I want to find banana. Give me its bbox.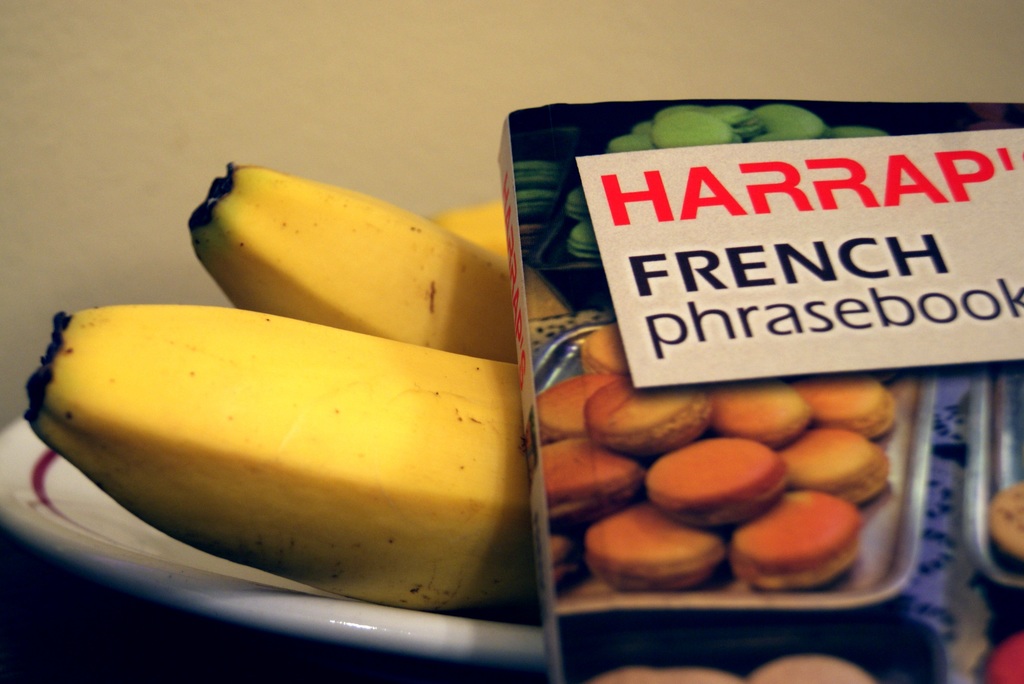
427, 196, 508, 256.
